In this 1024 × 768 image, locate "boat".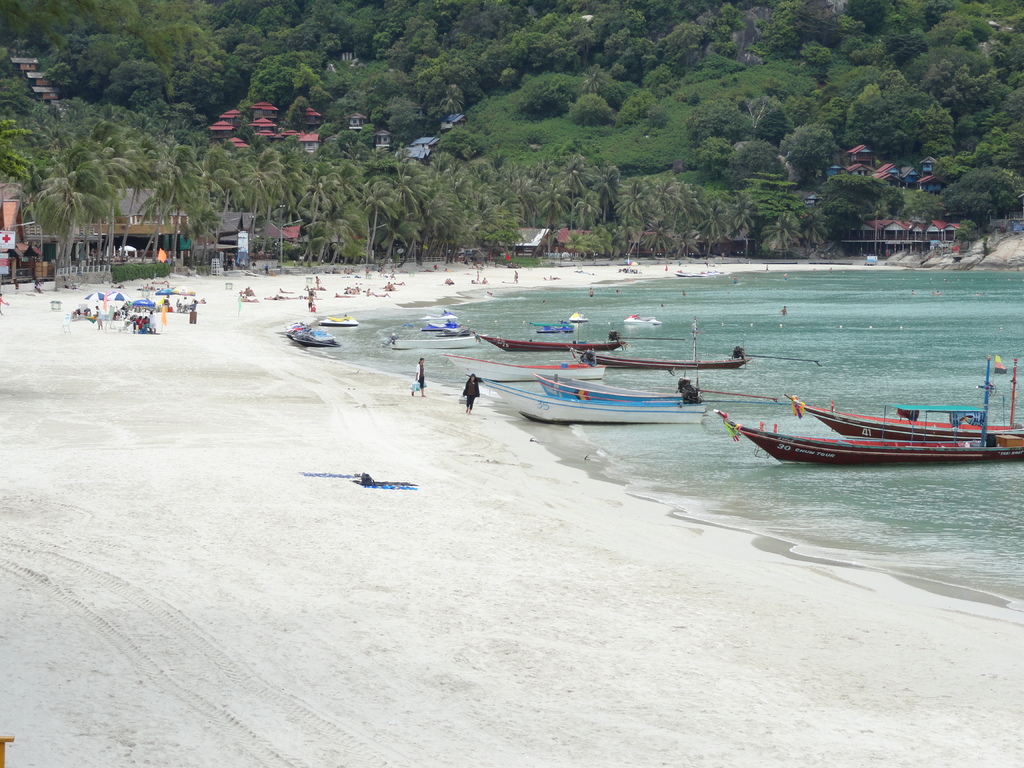
Bounding box: BBox(384, 332, 477, 352).
